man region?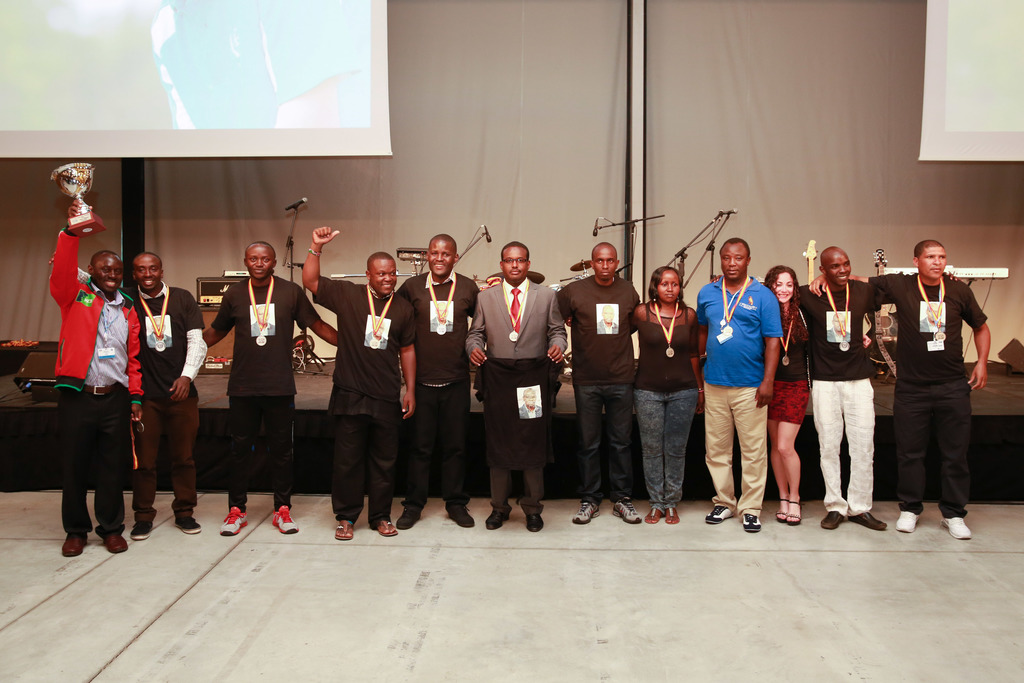
(554, 240, 636, 525)
